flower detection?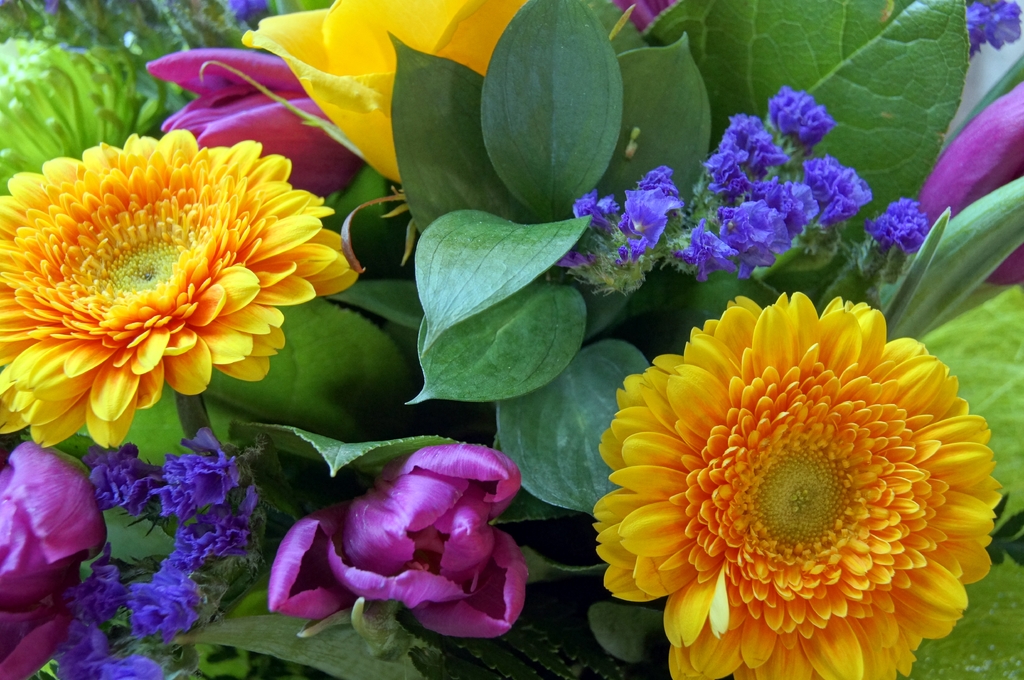
<region>966, 0, 1022, 57</region>
